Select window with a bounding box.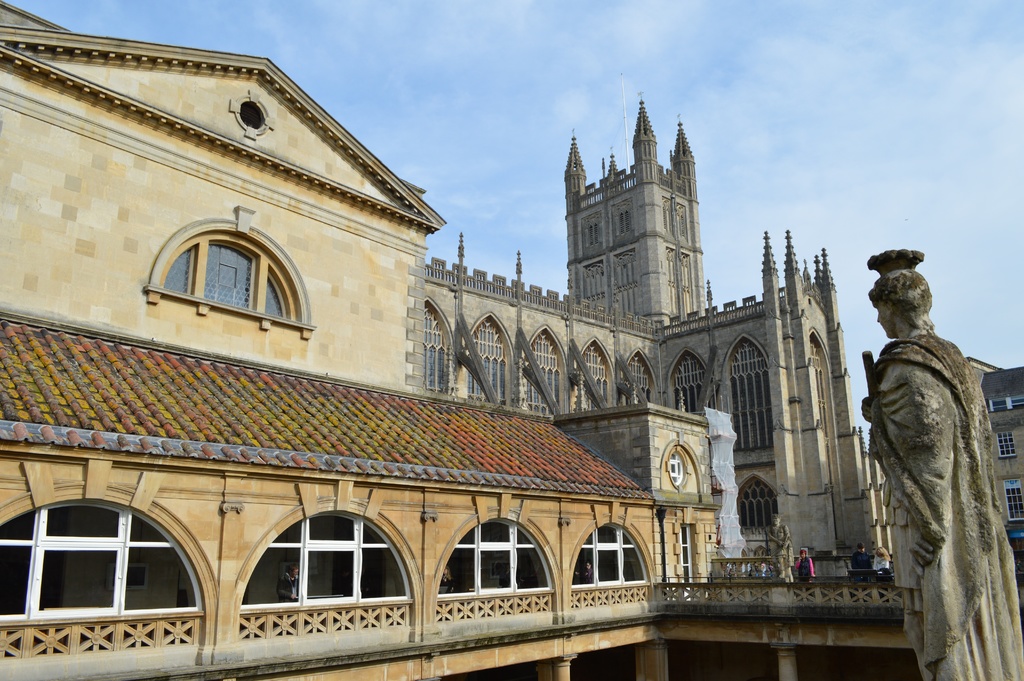
996/429/1018/459.
